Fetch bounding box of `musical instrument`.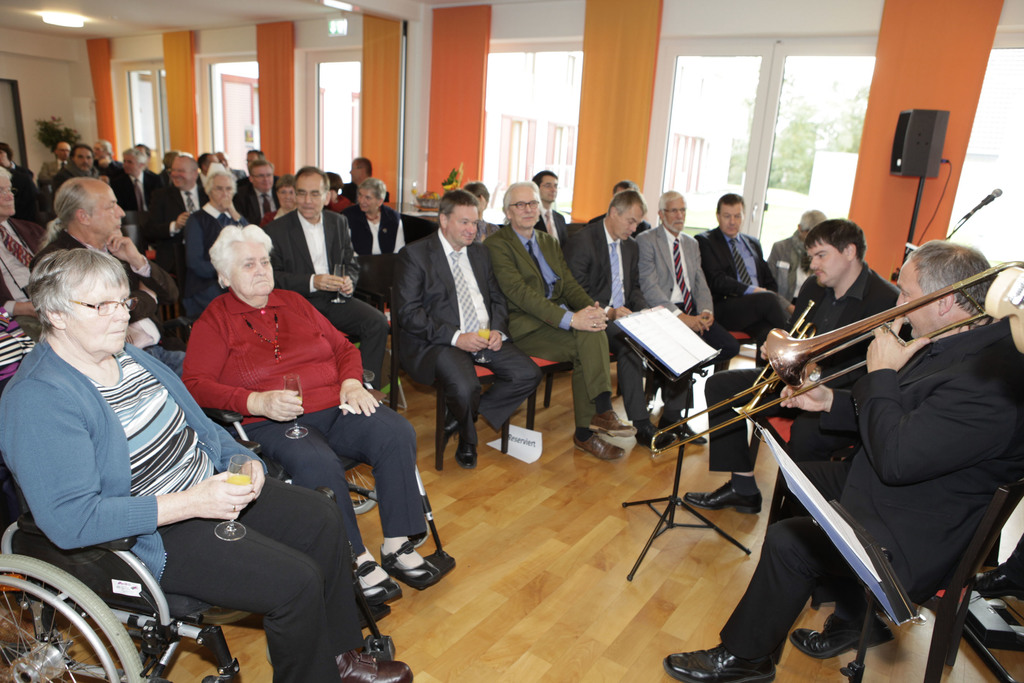
Bbox: Rect(729, 297, 824, 425).
